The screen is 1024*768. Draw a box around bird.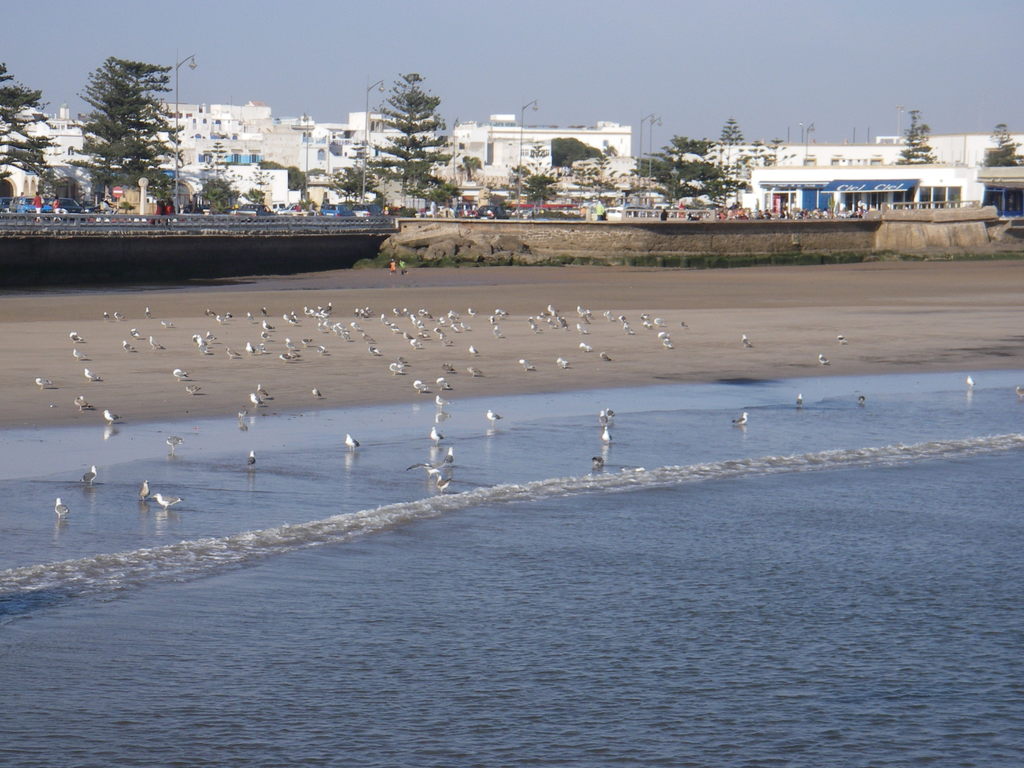
left=587, top=307, right=595, bottom=319.
